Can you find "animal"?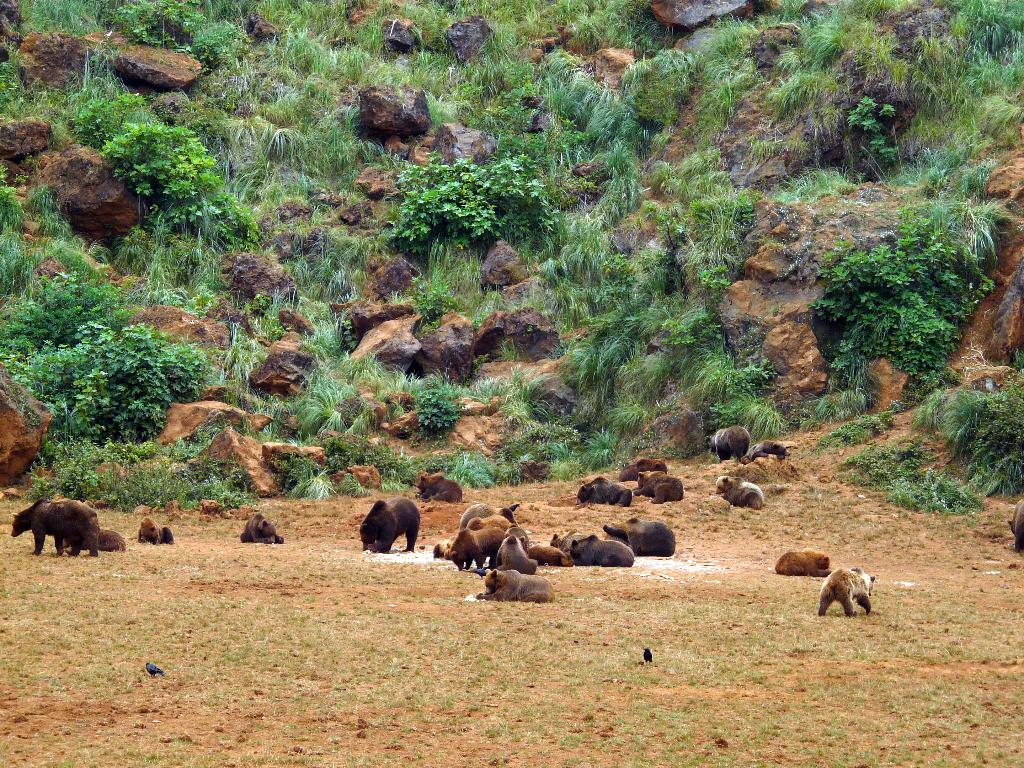
Yes, bounding box: x1=243 y1=515 x2=285 y2=543.
